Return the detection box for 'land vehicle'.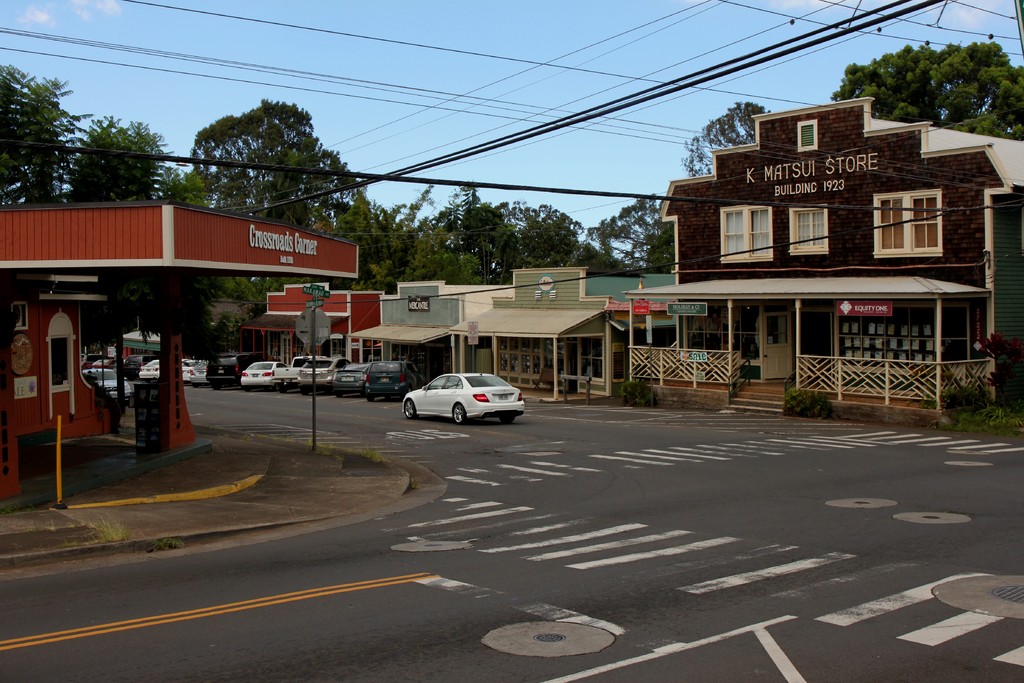
237/359/289/393.
